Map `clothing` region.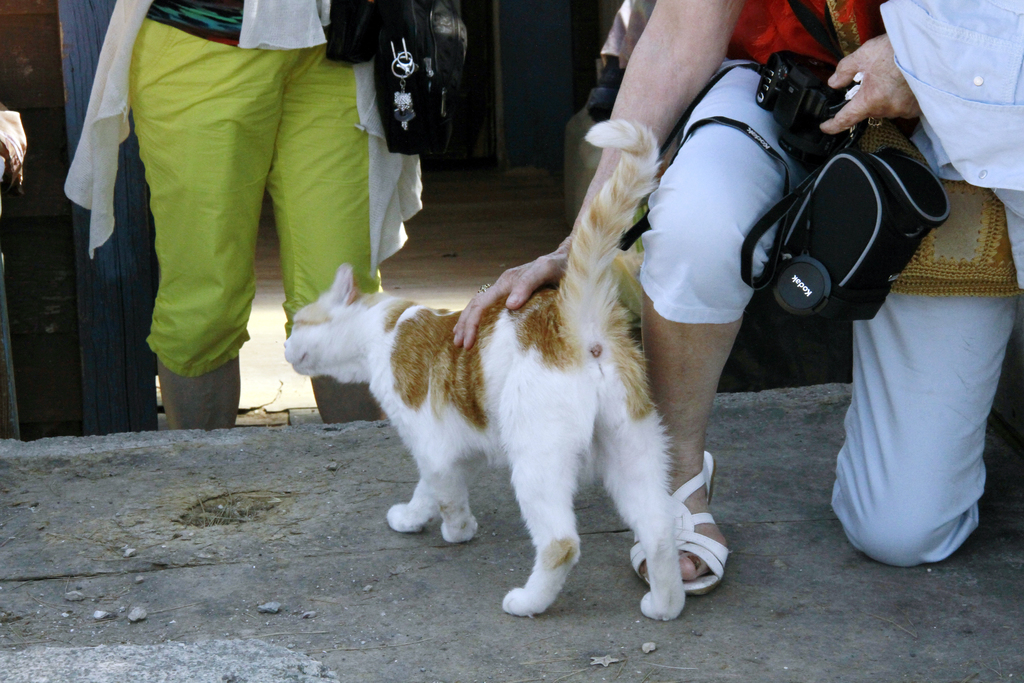
Mapped to 633 0 1023 562.
